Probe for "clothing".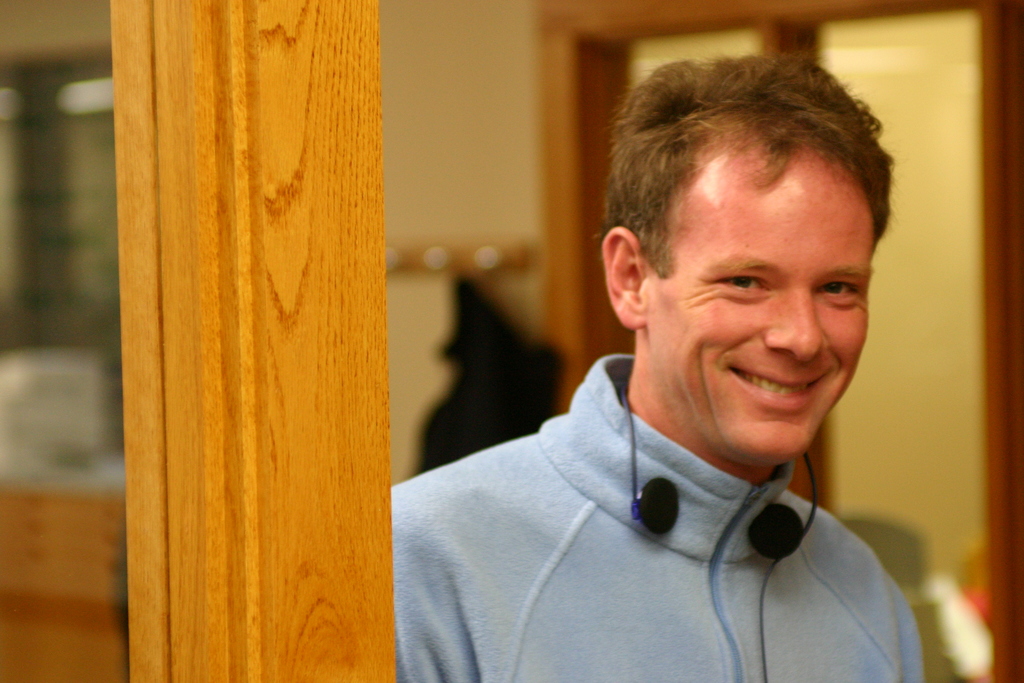
Probe result: box=[363, 354, 943, 671].
